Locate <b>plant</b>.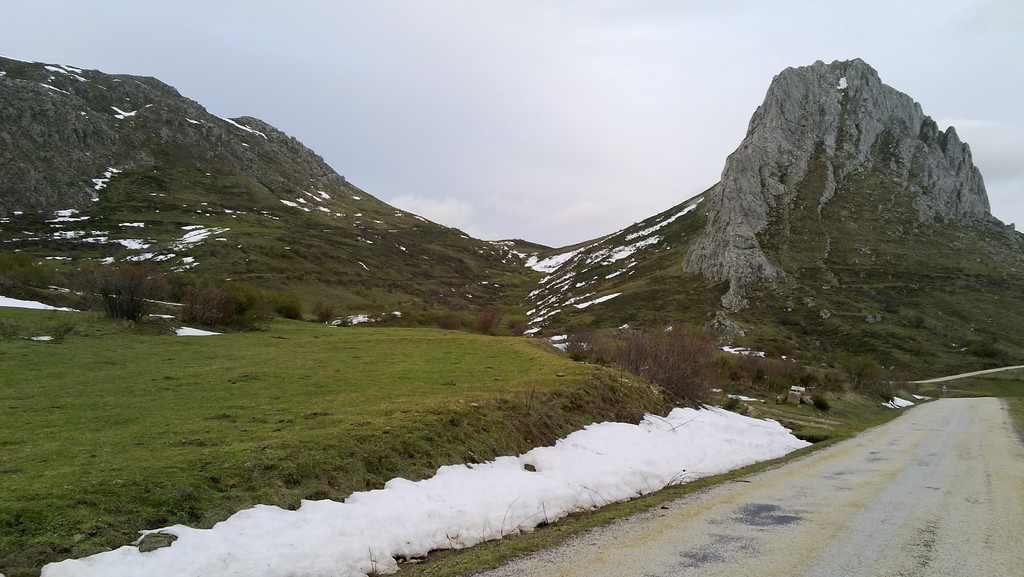
Bounding box: <box>809,392,833,415</box>.
